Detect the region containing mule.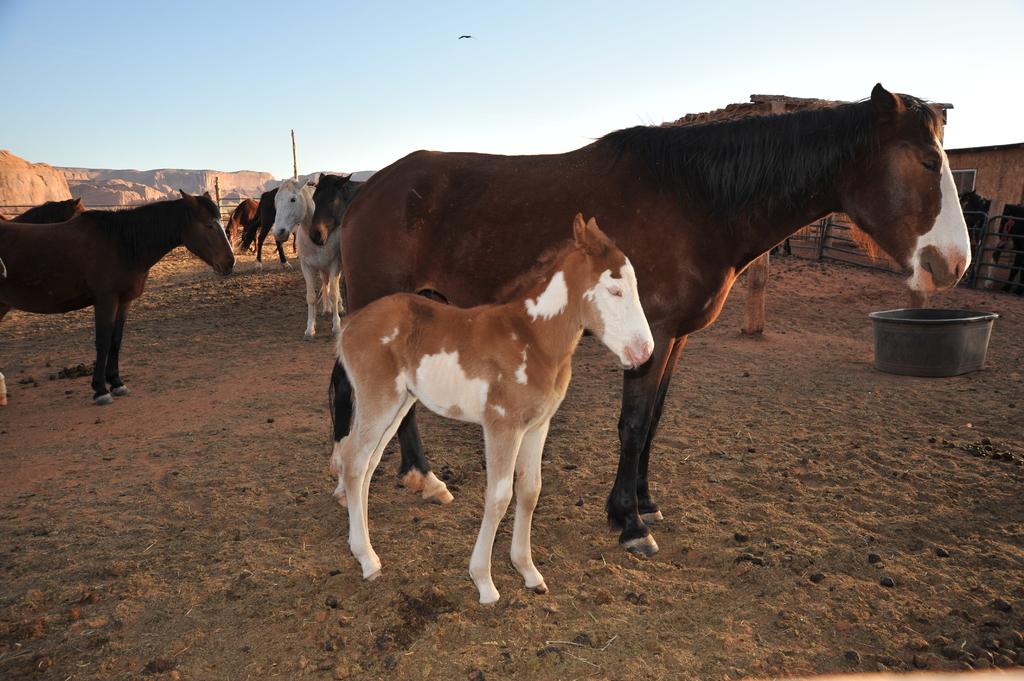
<bbox>8, 193, 91, 225</bbox>.
